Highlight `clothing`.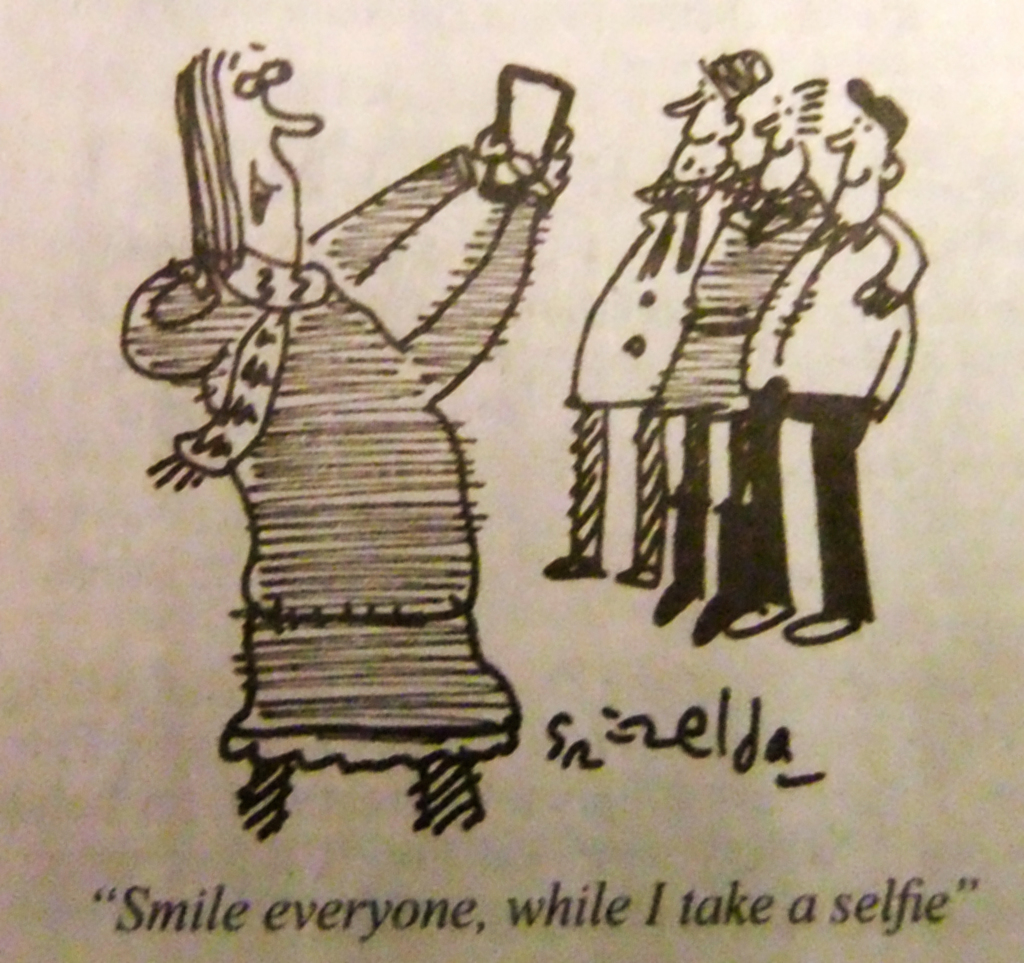
Highlighted region: bbox=(640, 205, 815, 577).
